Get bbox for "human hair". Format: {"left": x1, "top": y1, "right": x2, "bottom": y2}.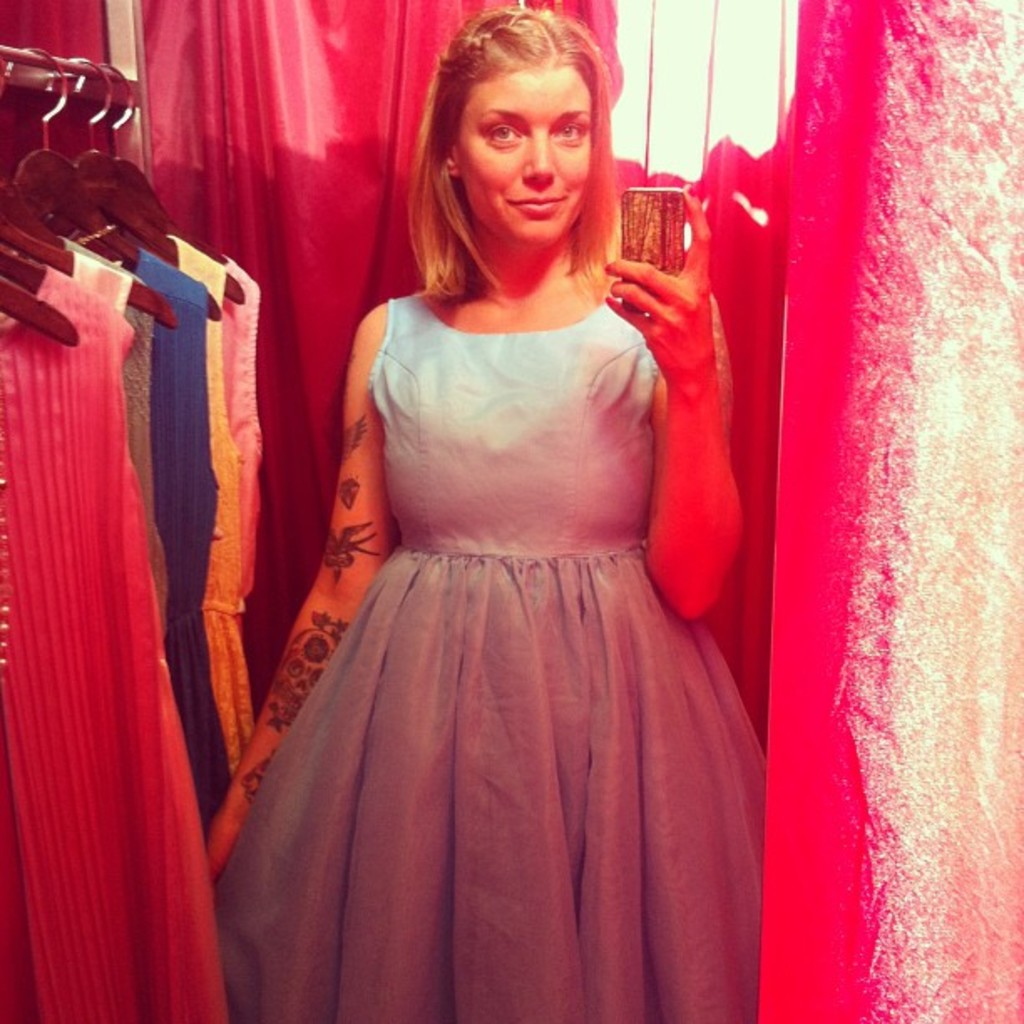
{"left": 415, "top": 17, "right": 619, "bottom": 300}.
